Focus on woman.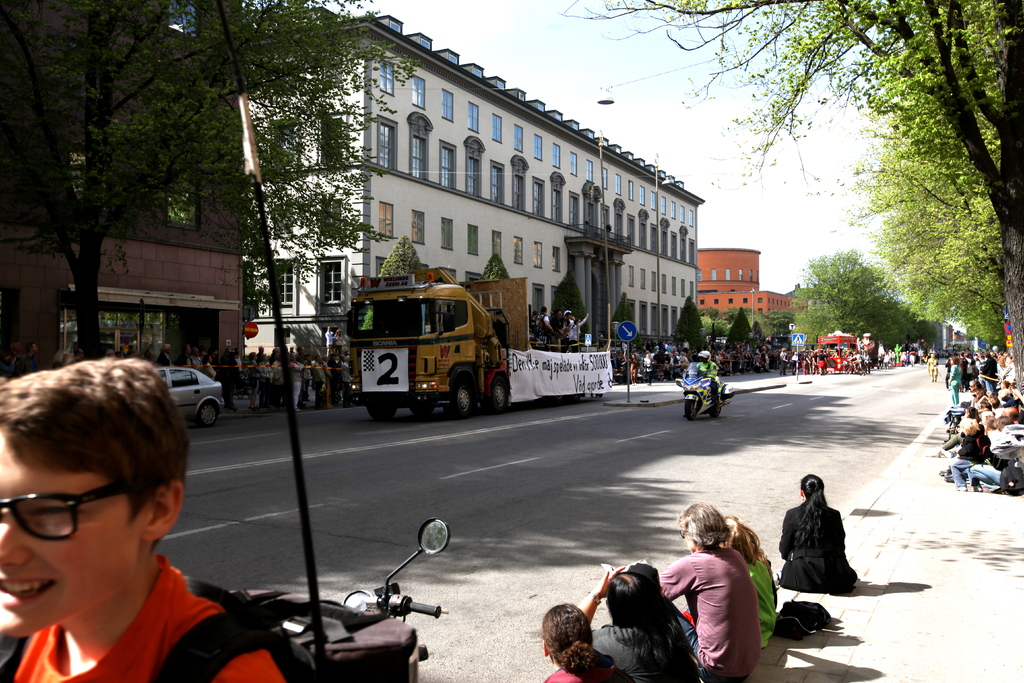
Focused at box(591, 555, 706, 682).
